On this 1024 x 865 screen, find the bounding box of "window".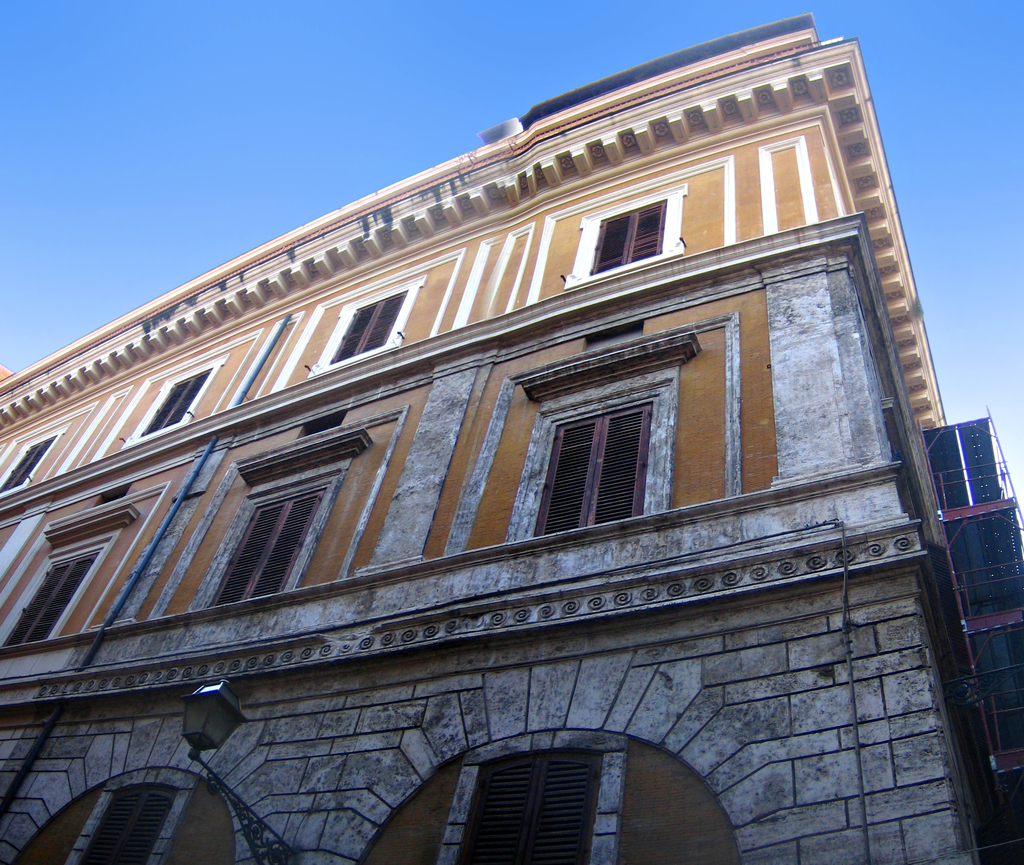
Bounding box: <box>188,456,351,610</box>.
